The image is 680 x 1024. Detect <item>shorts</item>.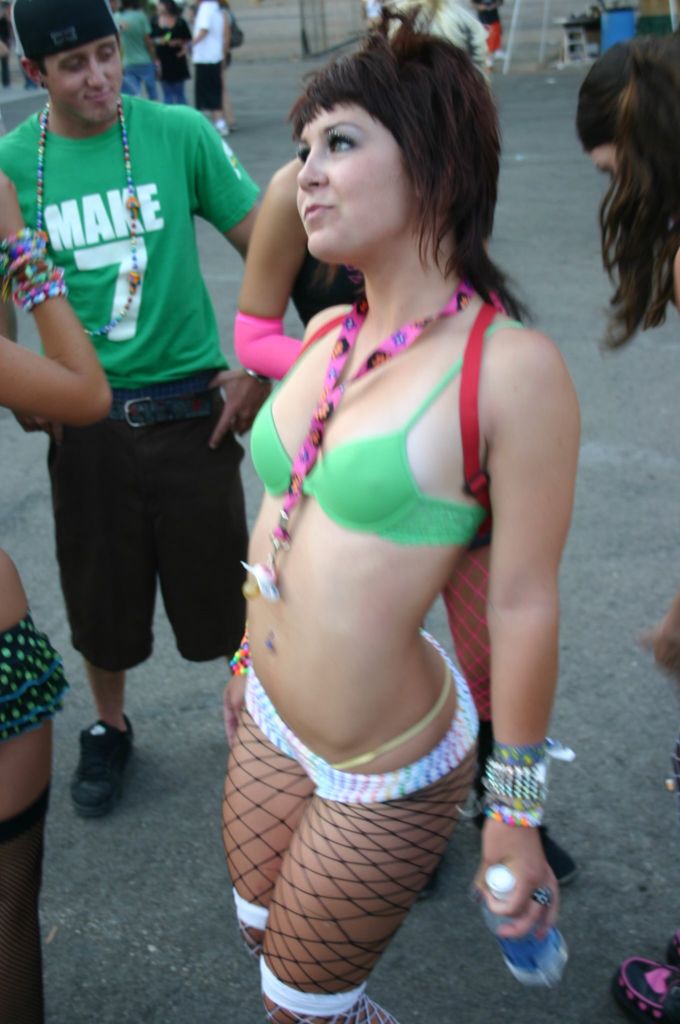
Detection: {"x1": 0, "y1": 609, "x2": 70, "y2": 749}.
